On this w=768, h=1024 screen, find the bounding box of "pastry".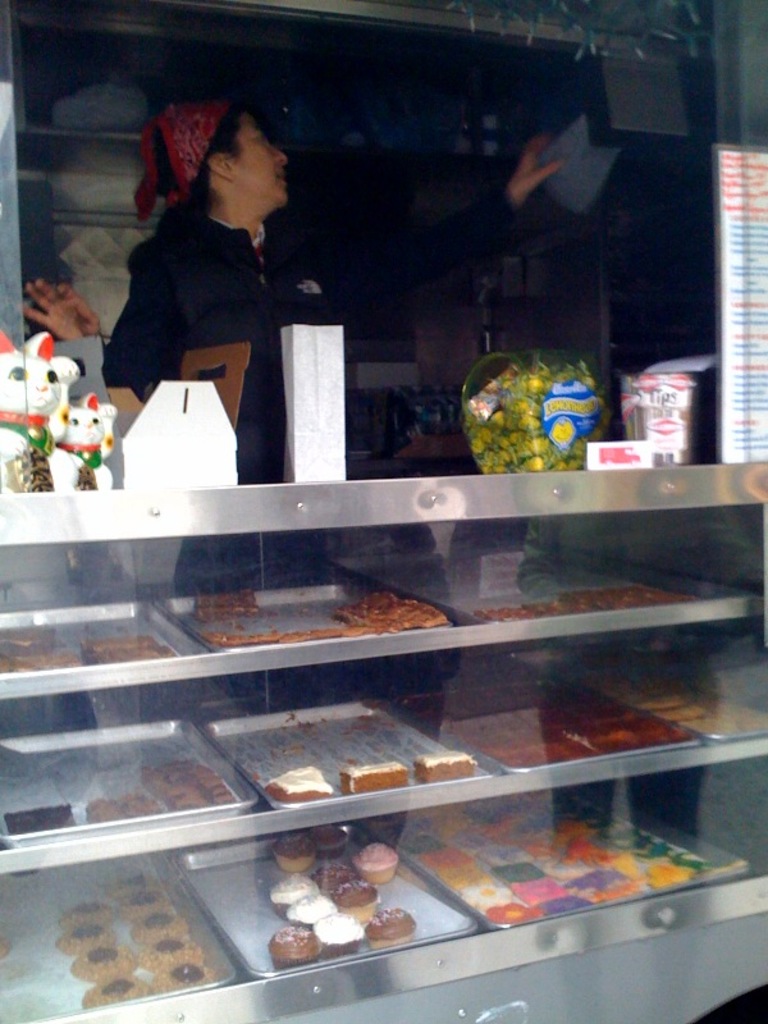
Bounding box: <region>415, 759, 474, 782</region>.
